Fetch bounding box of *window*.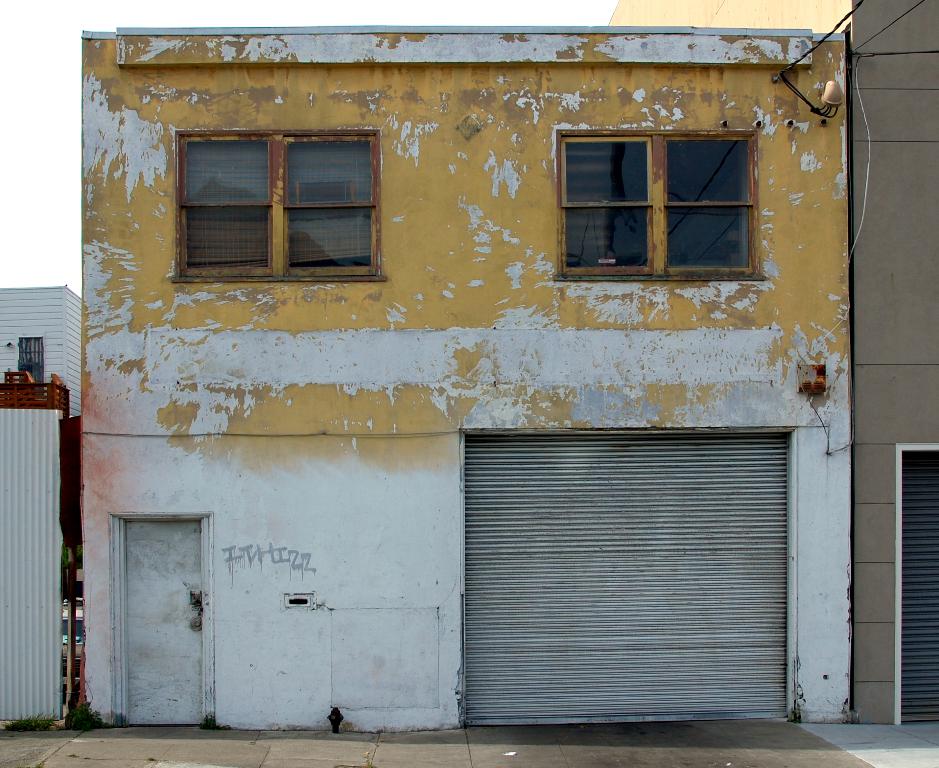
Bbox: bbox=[550, 127, 768, 281].
